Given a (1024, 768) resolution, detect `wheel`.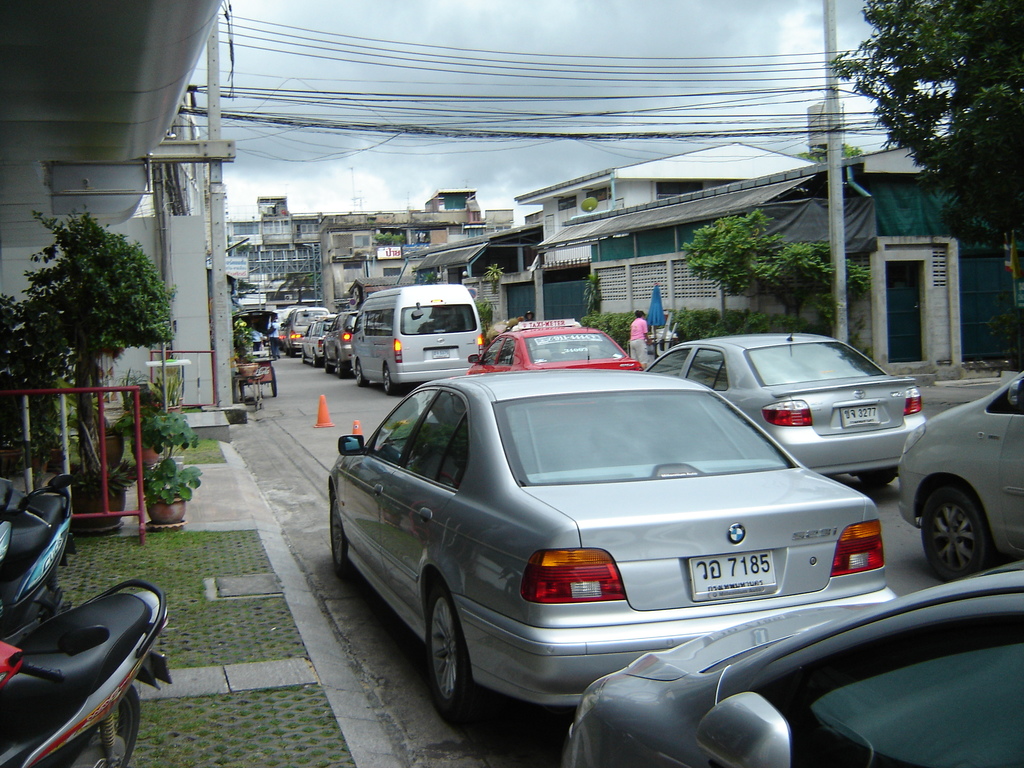
x1=915, y1=477, x2=996, y2=581.
